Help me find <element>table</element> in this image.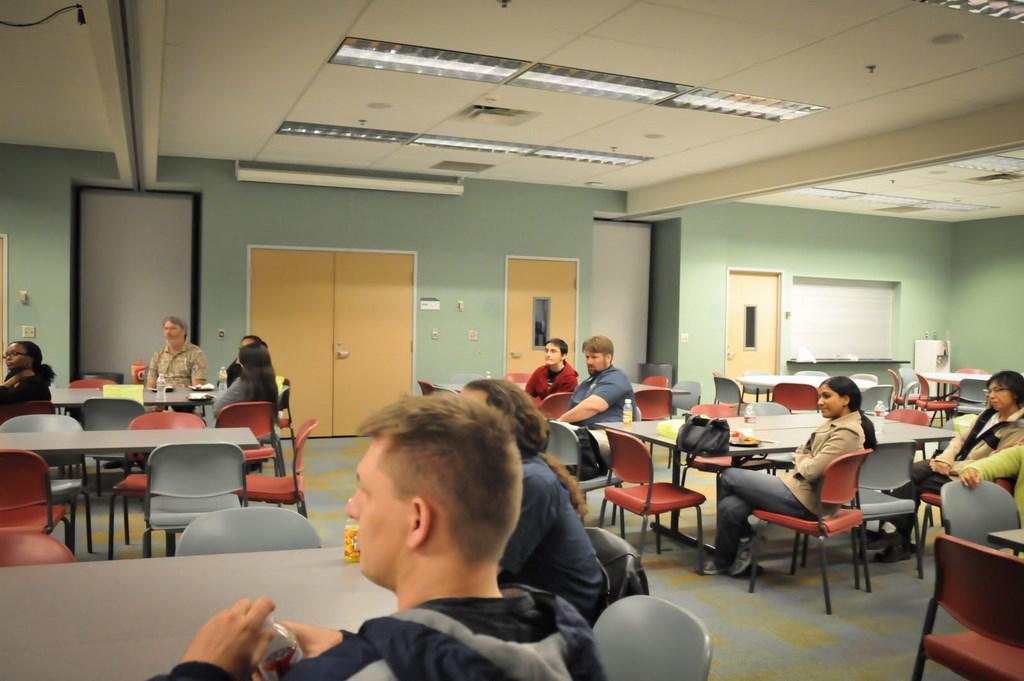
Found it: bbox=[19, 416, 263, 540].
